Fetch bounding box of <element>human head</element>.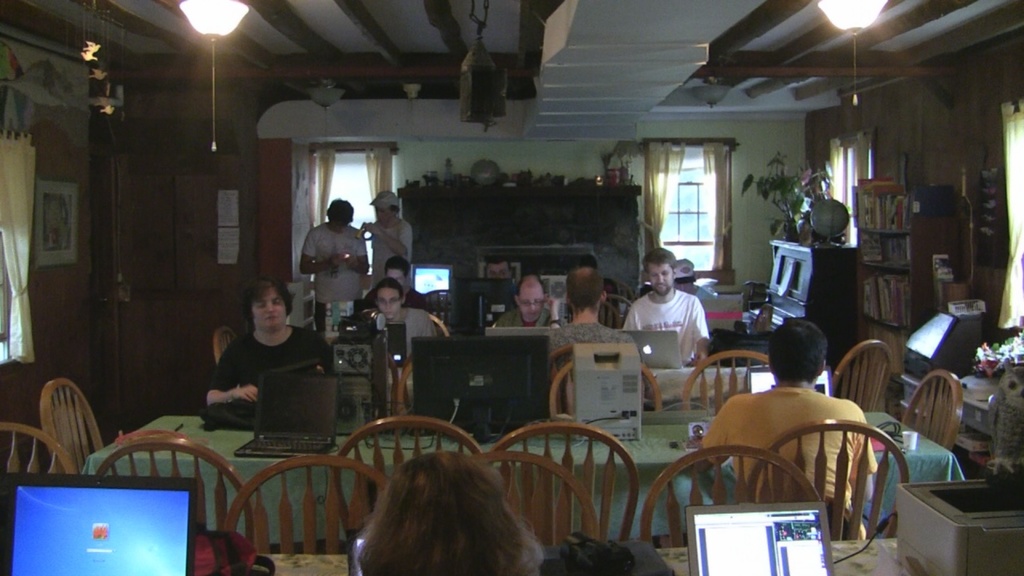
Bbox: 508, 269, 546, 319.
